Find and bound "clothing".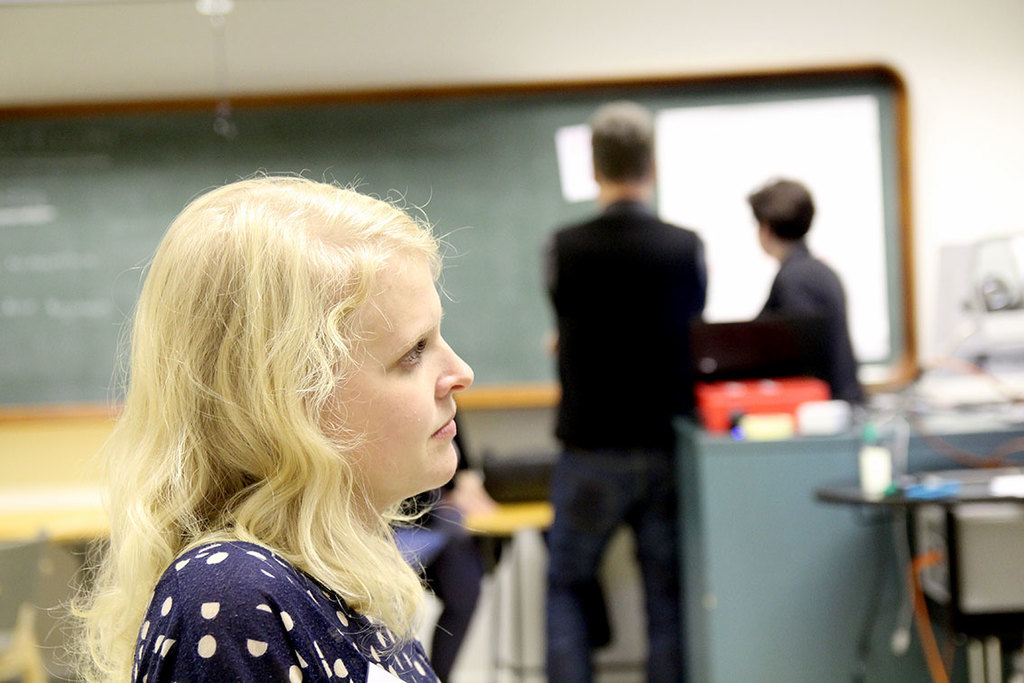
Bound: locate(735, 236, 868, 405).
